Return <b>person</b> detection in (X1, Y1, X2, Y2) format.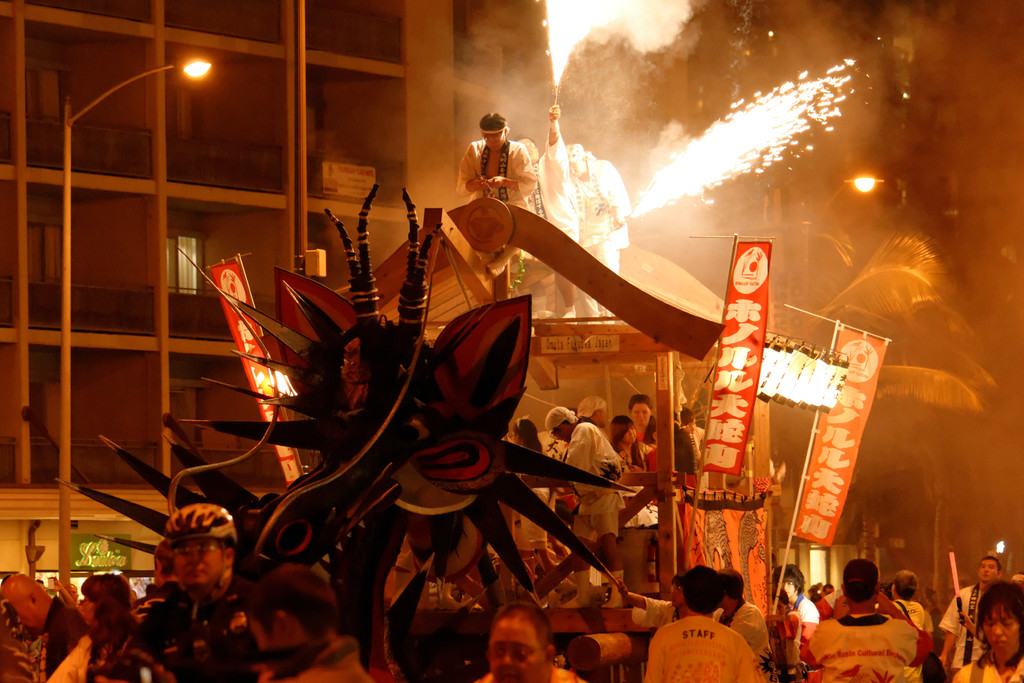
(936, 555, 1004, 682).
